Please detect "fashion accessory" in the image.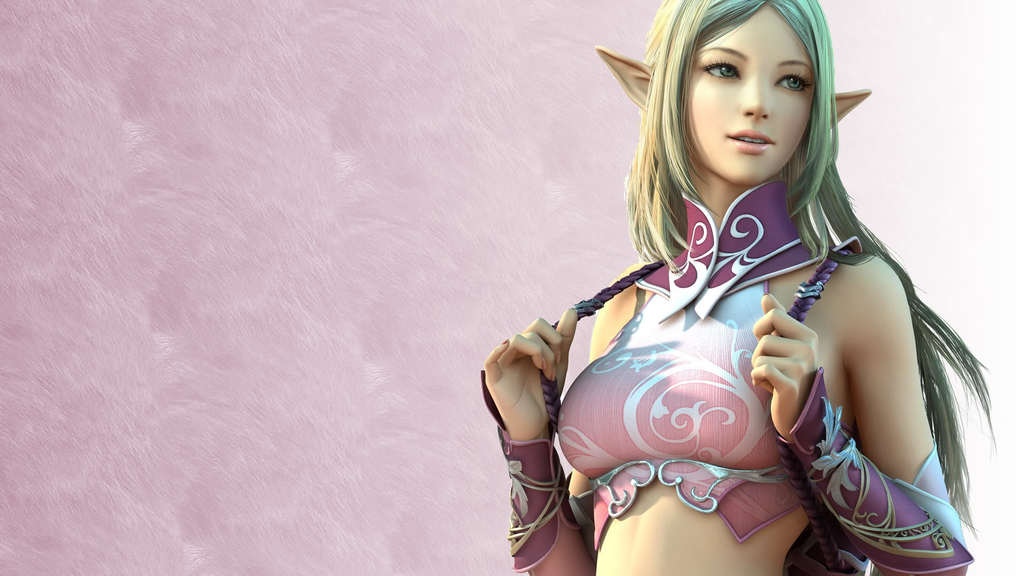
region(632, 178, 861, 324).
